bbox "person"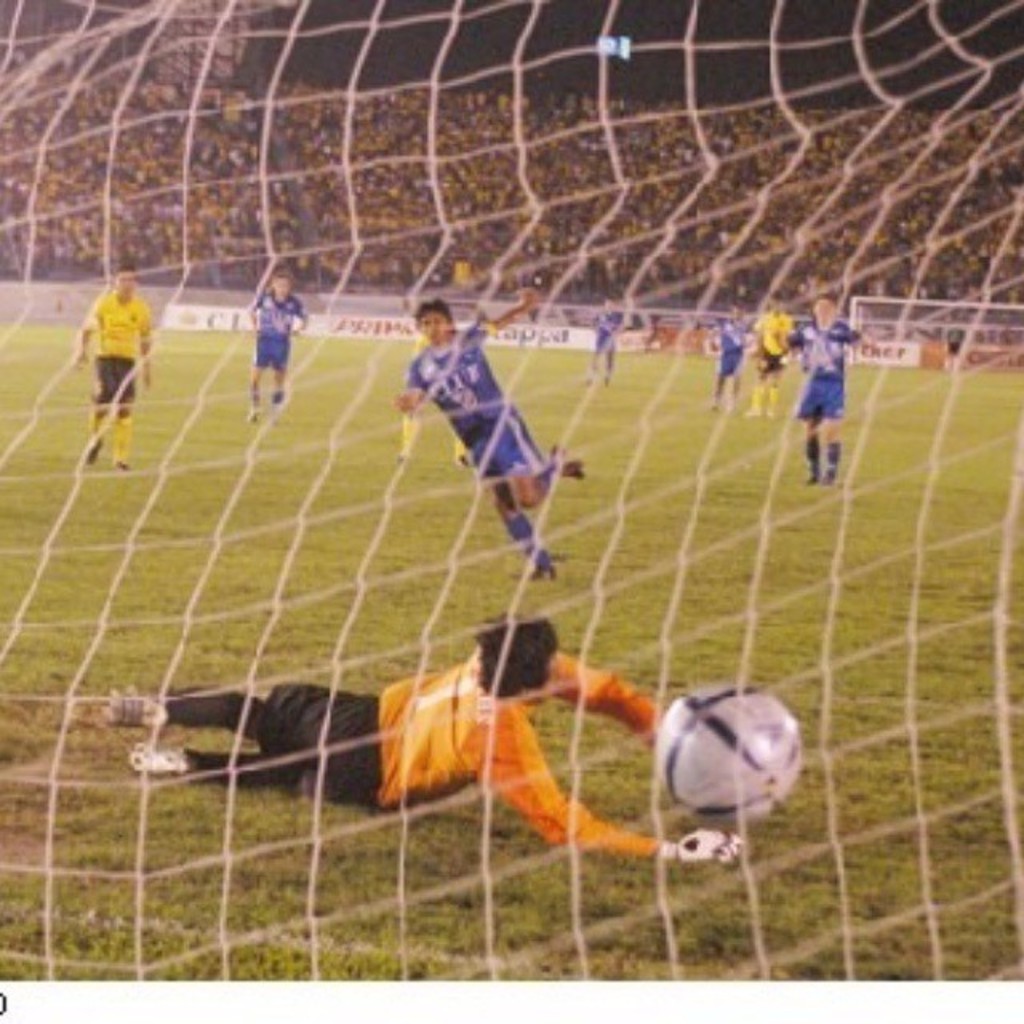
784,291,861,485
